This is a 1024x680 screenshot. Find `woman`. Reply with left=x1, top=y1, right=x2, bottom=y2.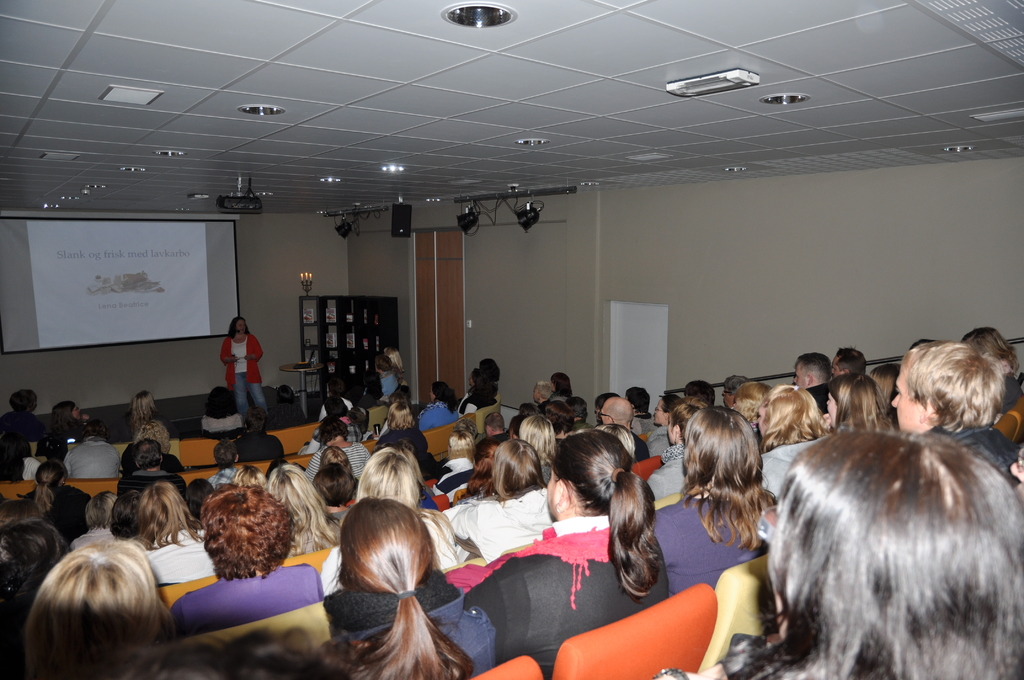
left=378, top=349, right=408, bottom=388.
